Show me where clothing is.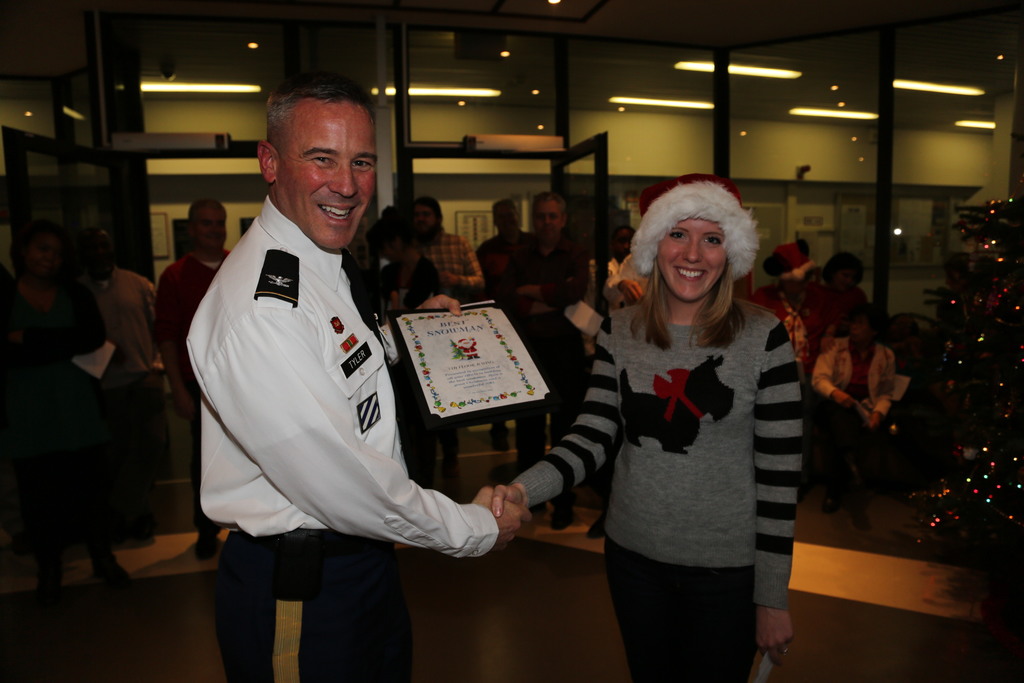
clothing is at 819 279 862 330.
